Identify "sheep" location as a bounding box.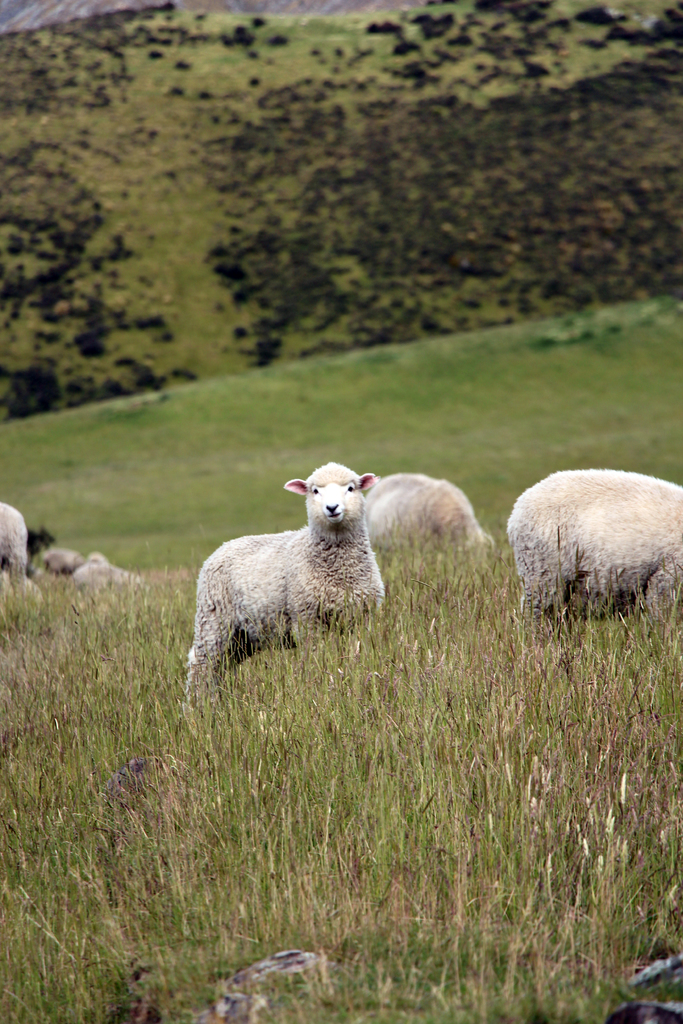
[left=362, top=471, right=497, bottom=550].
